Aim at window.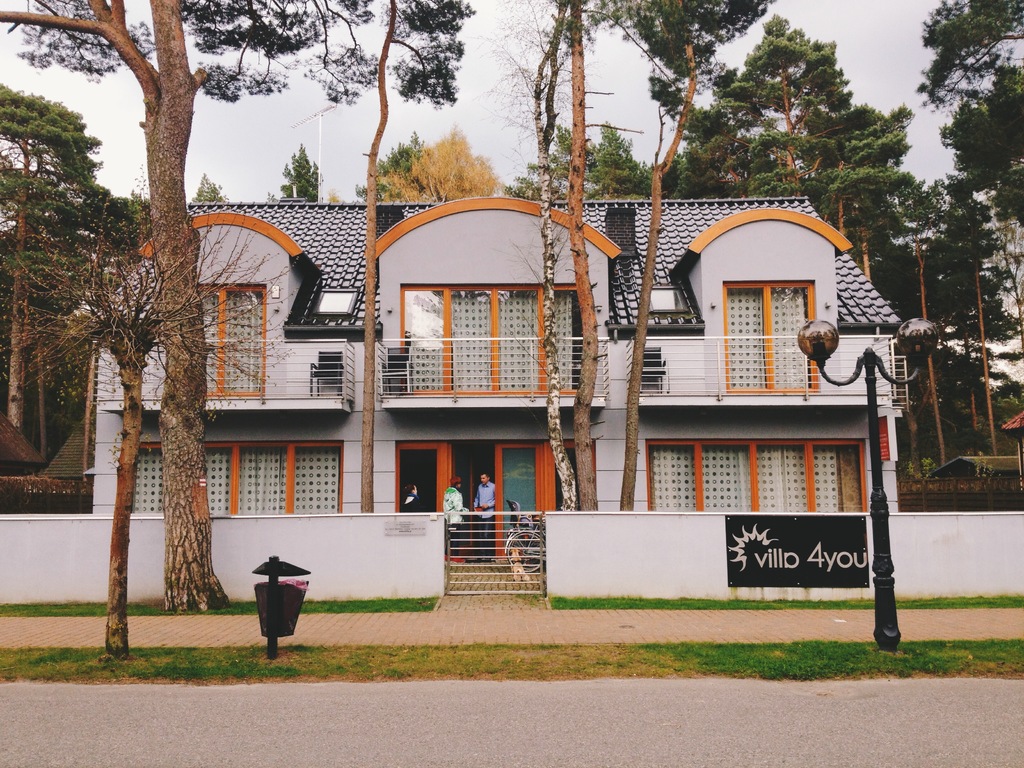
Aimed at crop(132, 442, 344, 518).
